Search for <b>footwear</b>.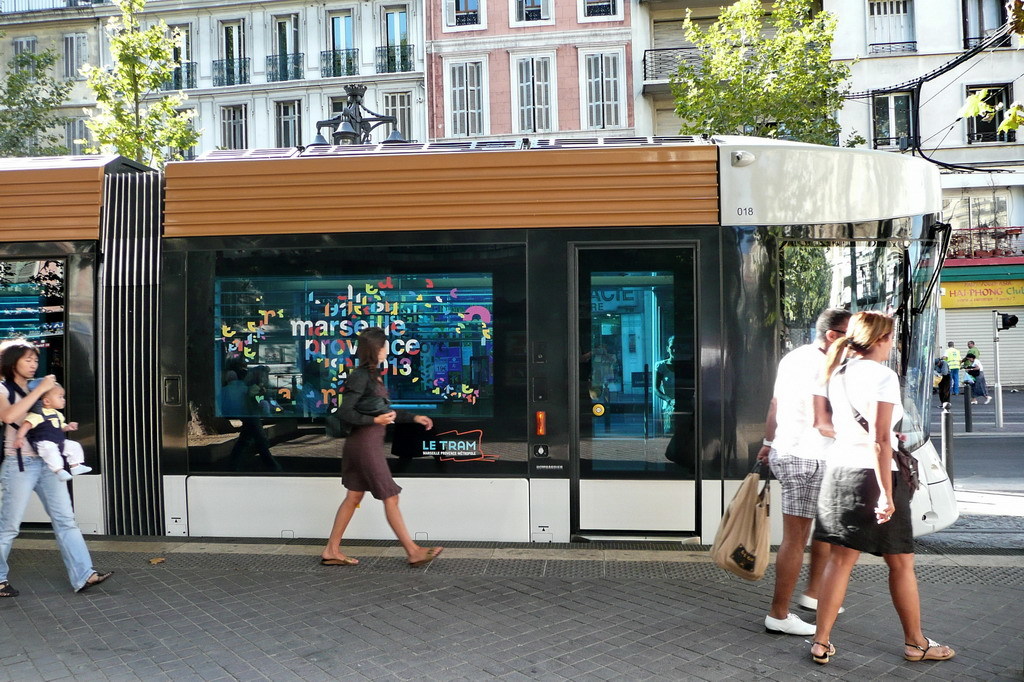
Found at x1=78 y1=569 x2=114 y2=596.
